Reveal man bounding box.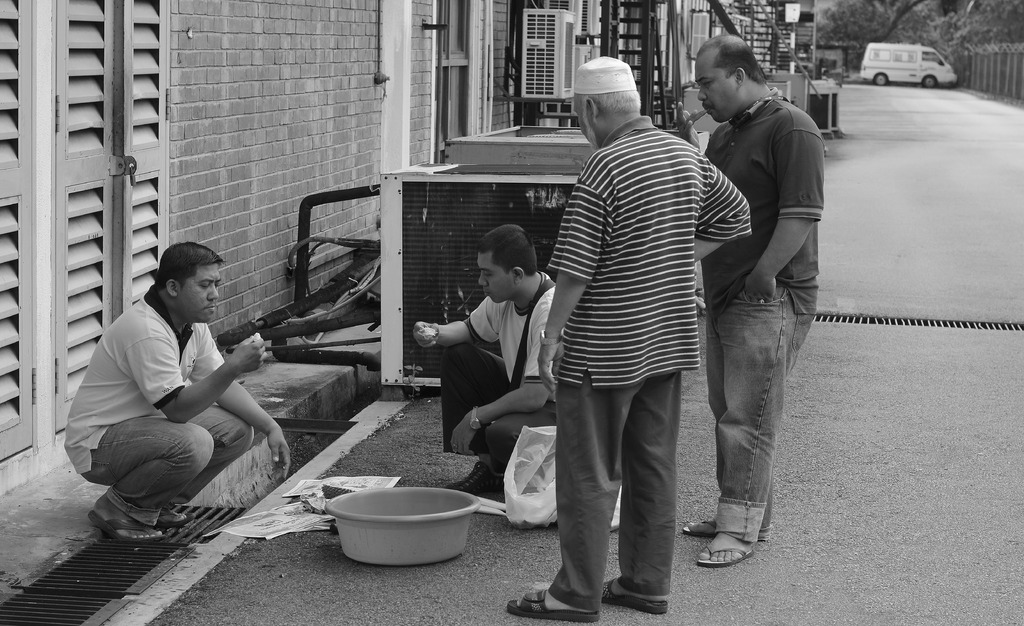
Revealed: (505,55,753,620).
